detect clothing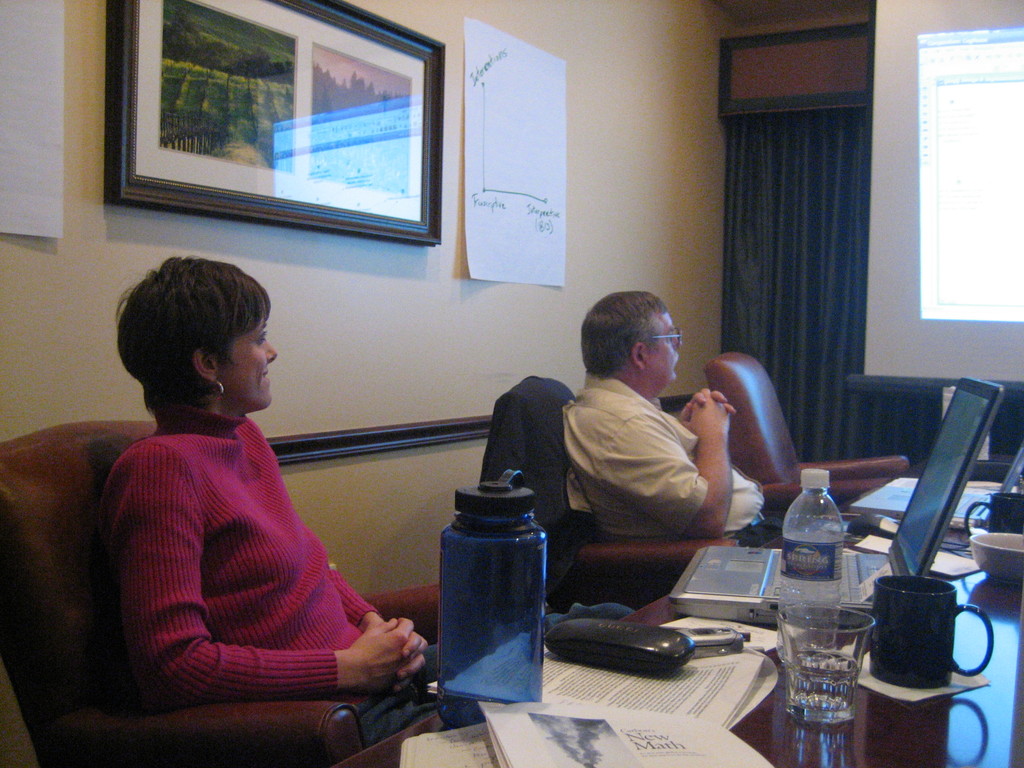
x1=95, y1=362, x2=399, y2=740
